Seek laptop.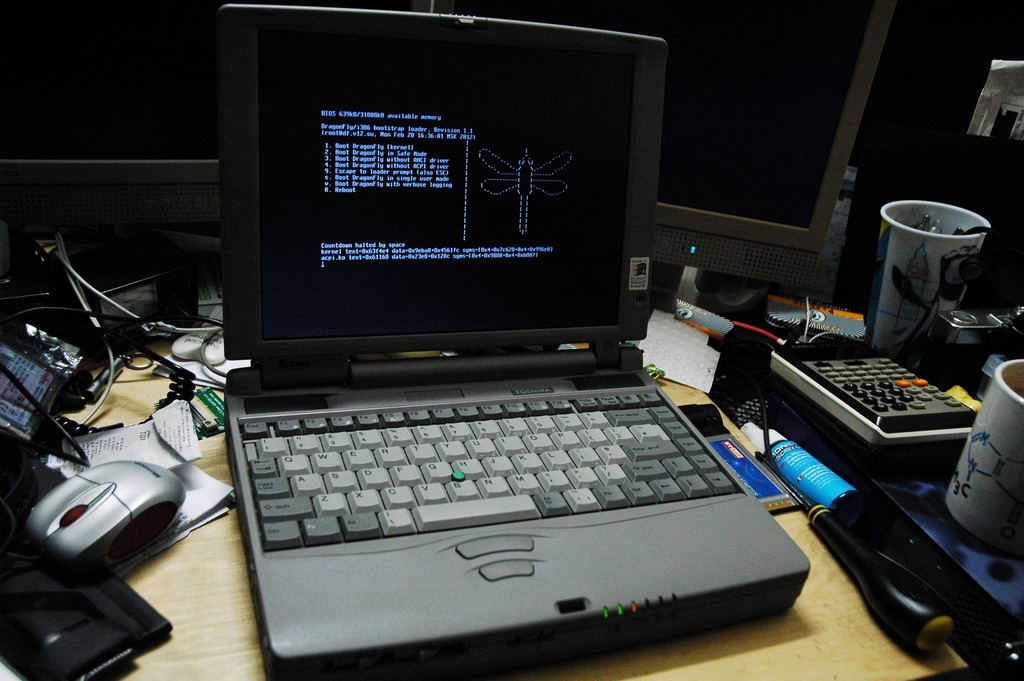
(214,0,806,679).
